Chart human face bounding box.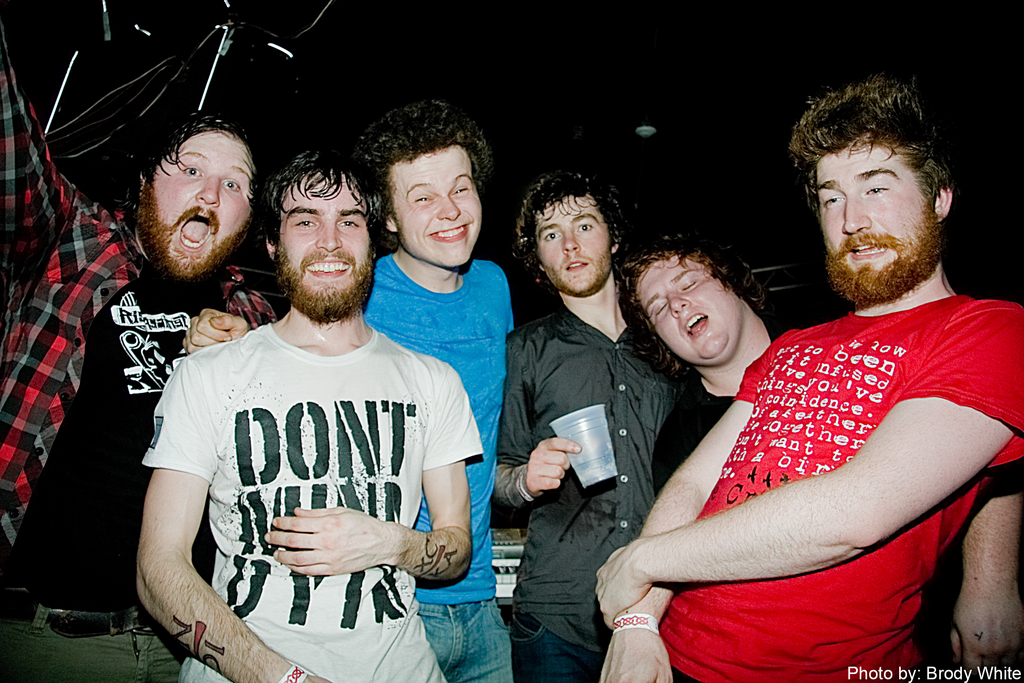
Charted: bbox=(380, 145, 479, 267).
